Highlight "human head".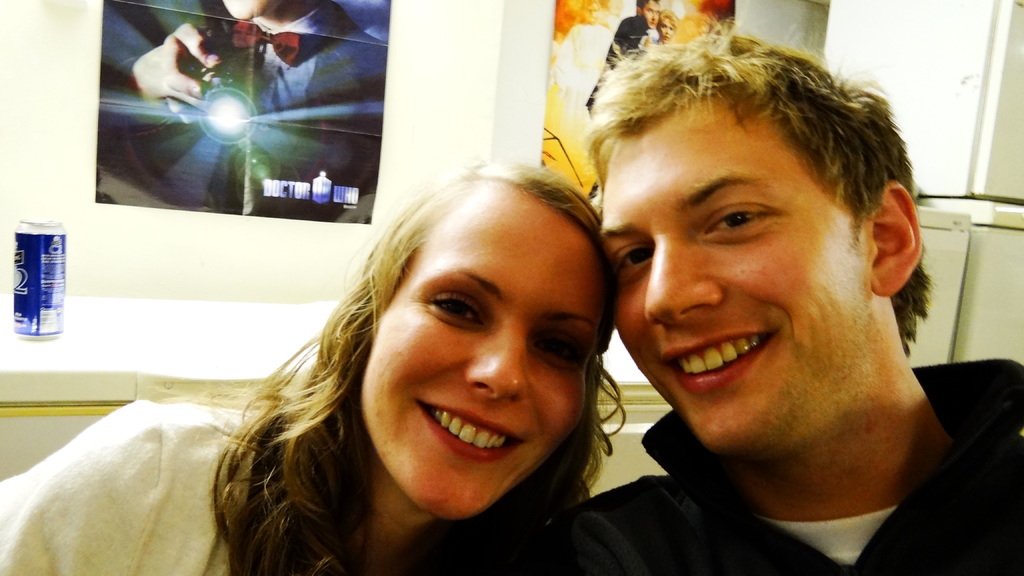
Highlighted region: x1=314, y1=173, x2=608, y2=479.
